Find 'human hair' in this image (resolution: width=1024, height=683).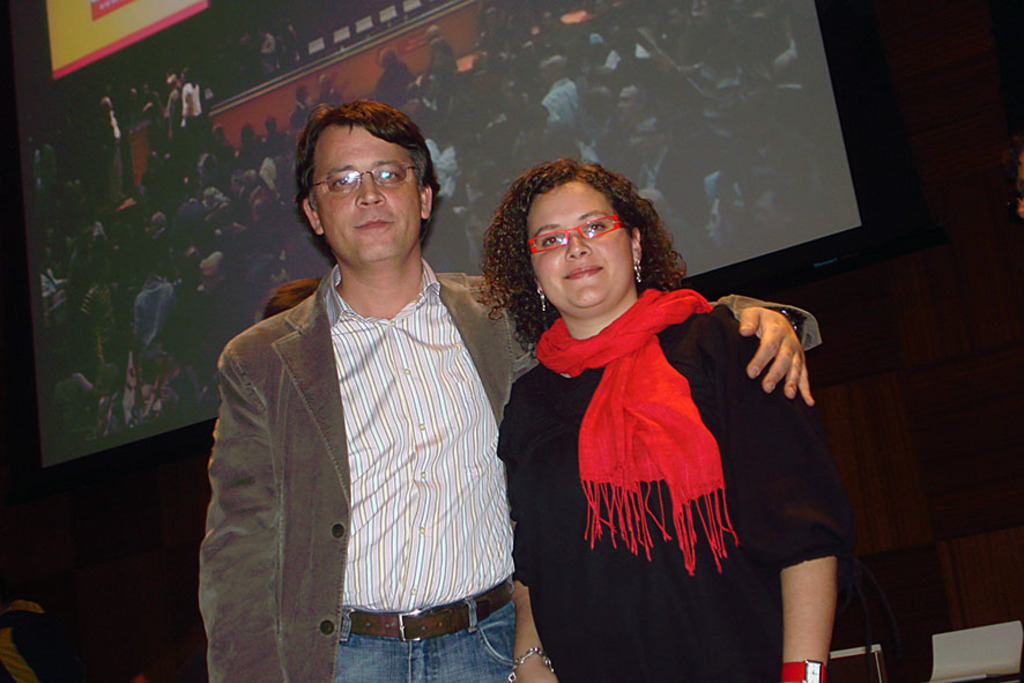
x1=291 y1=88 x2=435 y2=222.
